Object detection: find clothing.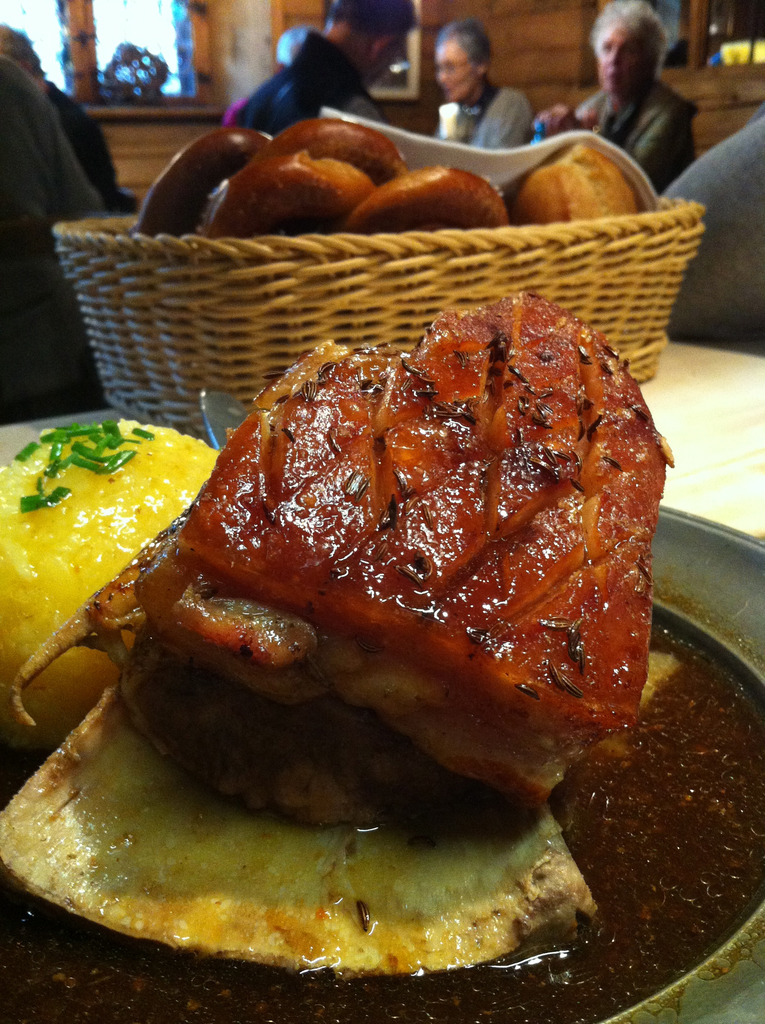
[left=567, top=68, right=696, bottom=189].
